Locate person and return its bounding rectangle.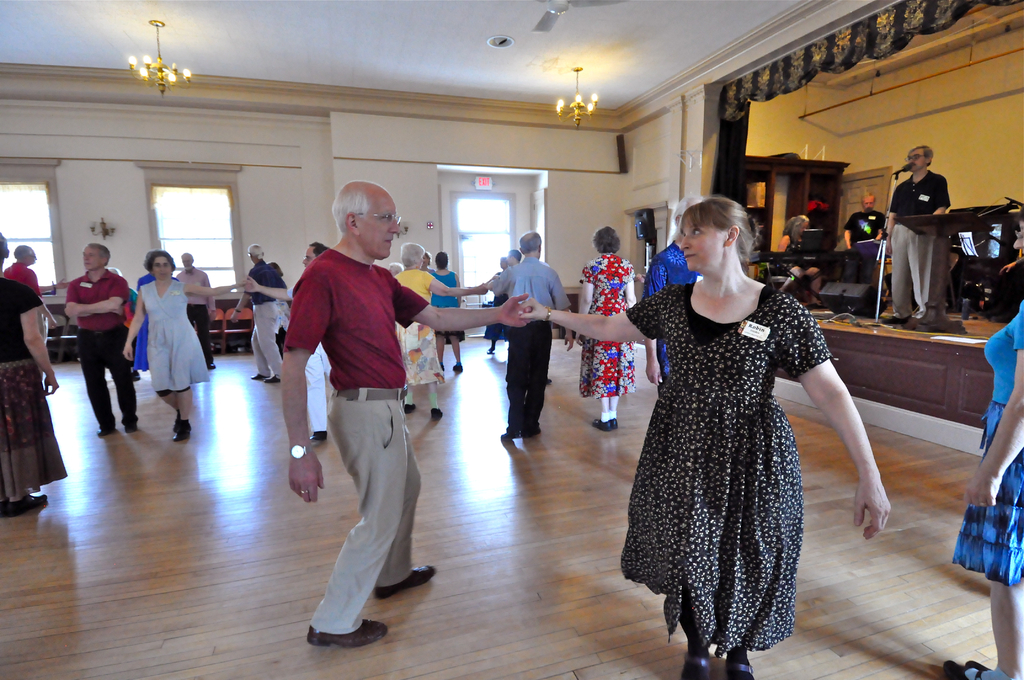
<bbox>641, 190, 706, 397</bbox>.
